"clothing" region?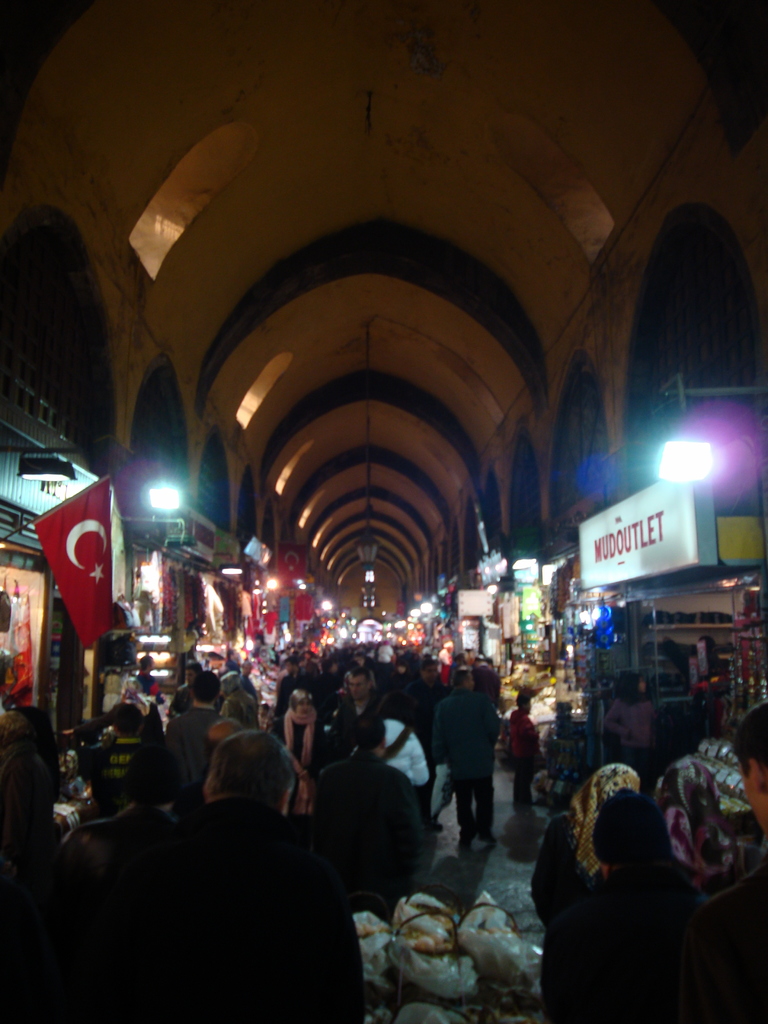
bbox=[136, 797, 365, 1023]
